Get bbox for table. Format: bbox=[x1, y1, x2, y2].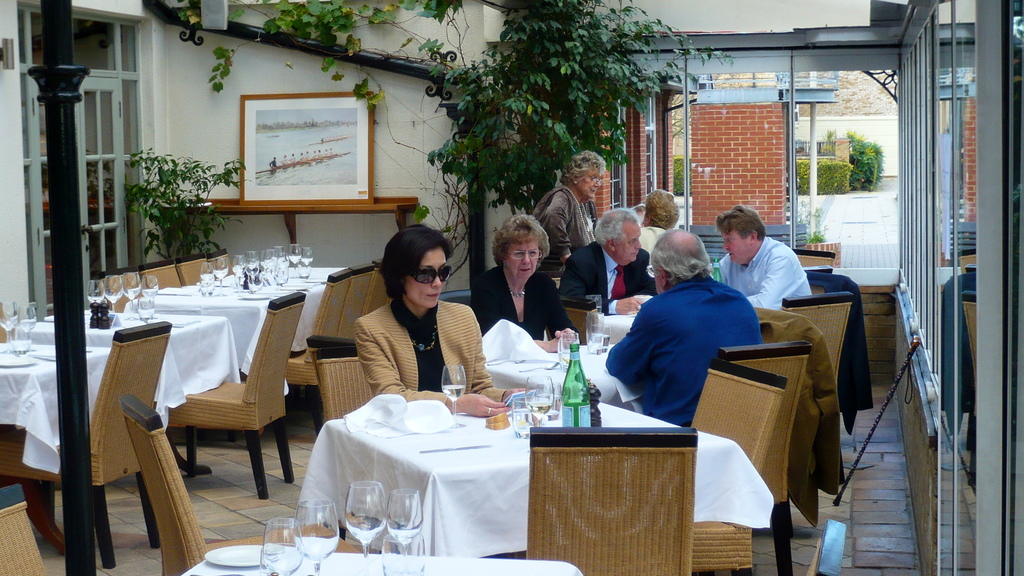
bbox=[298, 388, 775, 563].
